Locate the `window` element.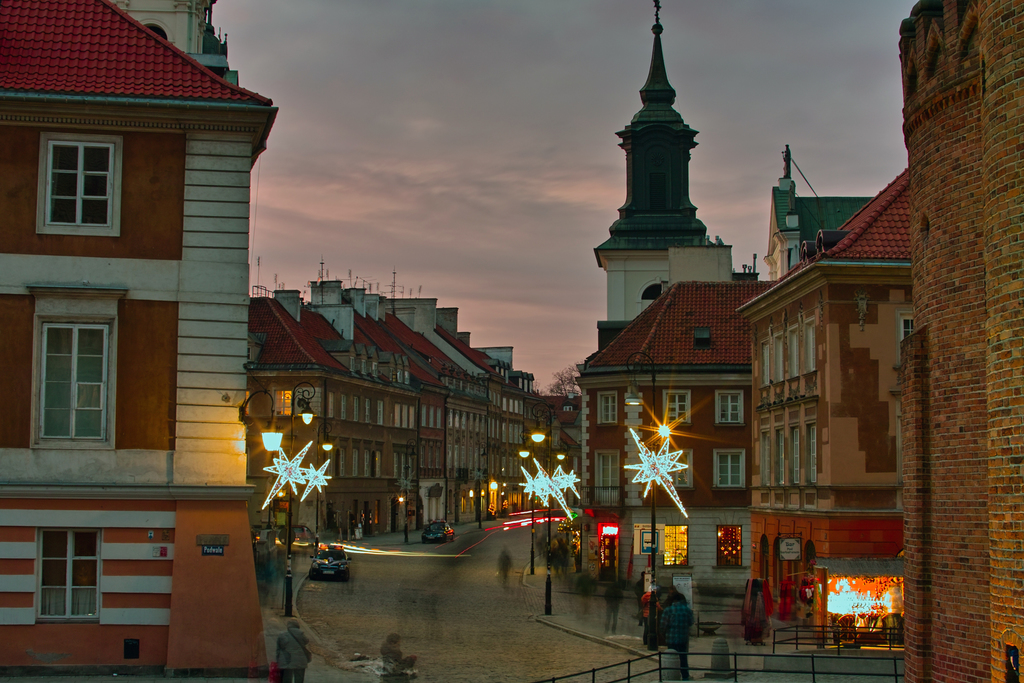
Element bbox: box(357, 357, 364, 378).
